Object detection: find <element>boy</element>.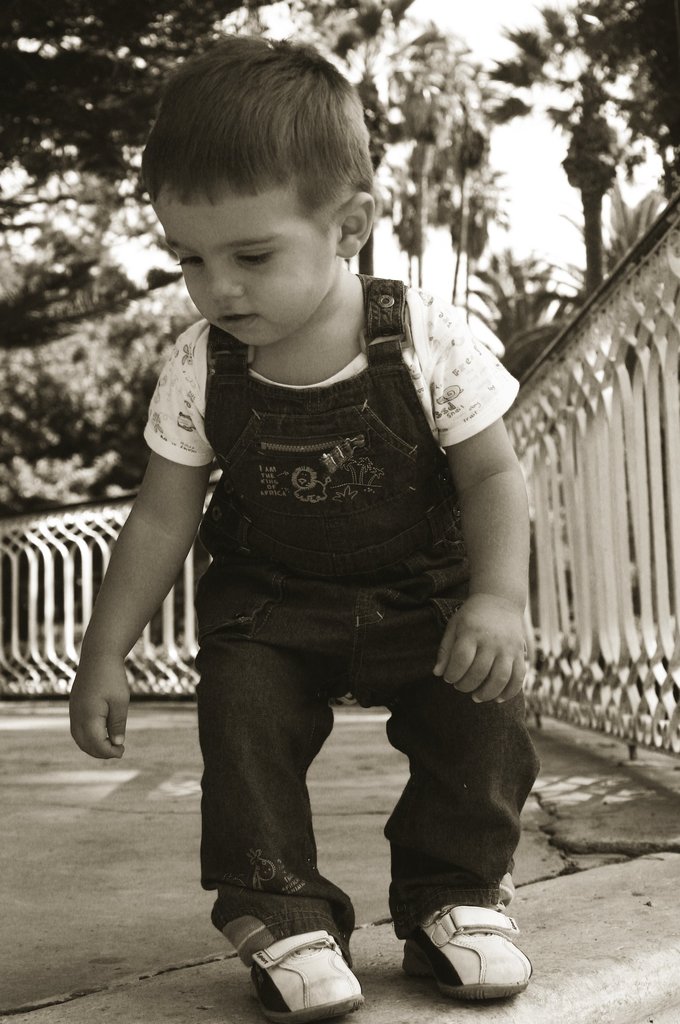
bbox=(68, 20, 518, 998).
